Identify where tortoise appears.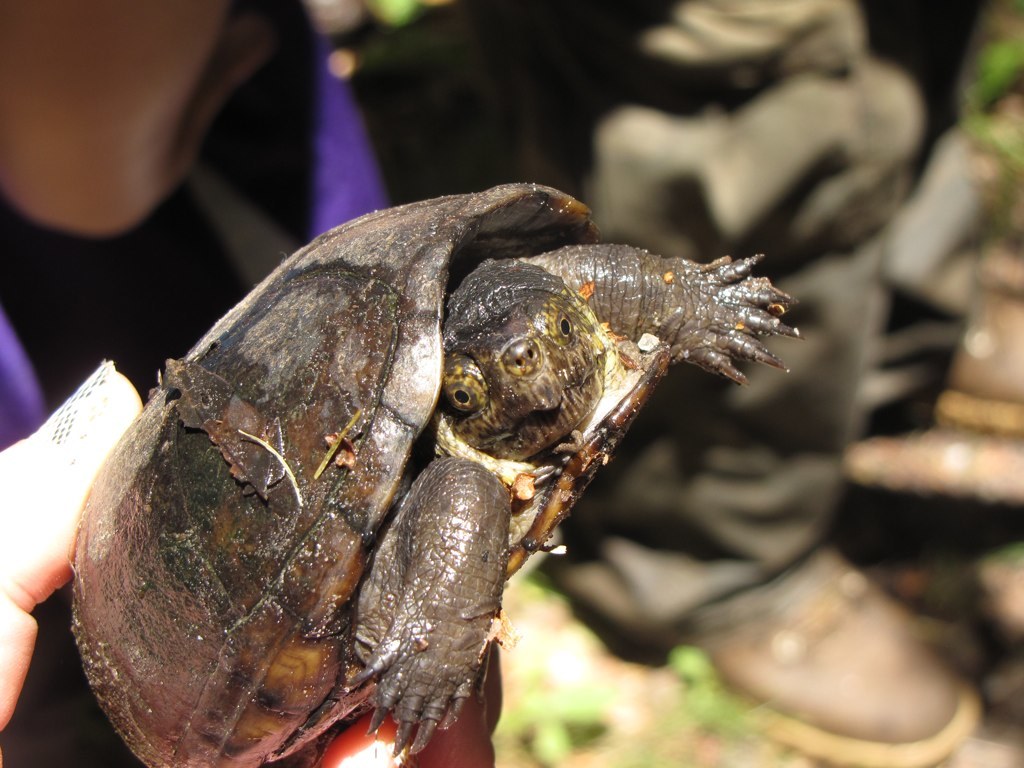
Appears at rect(68, 183, 801, 767).
